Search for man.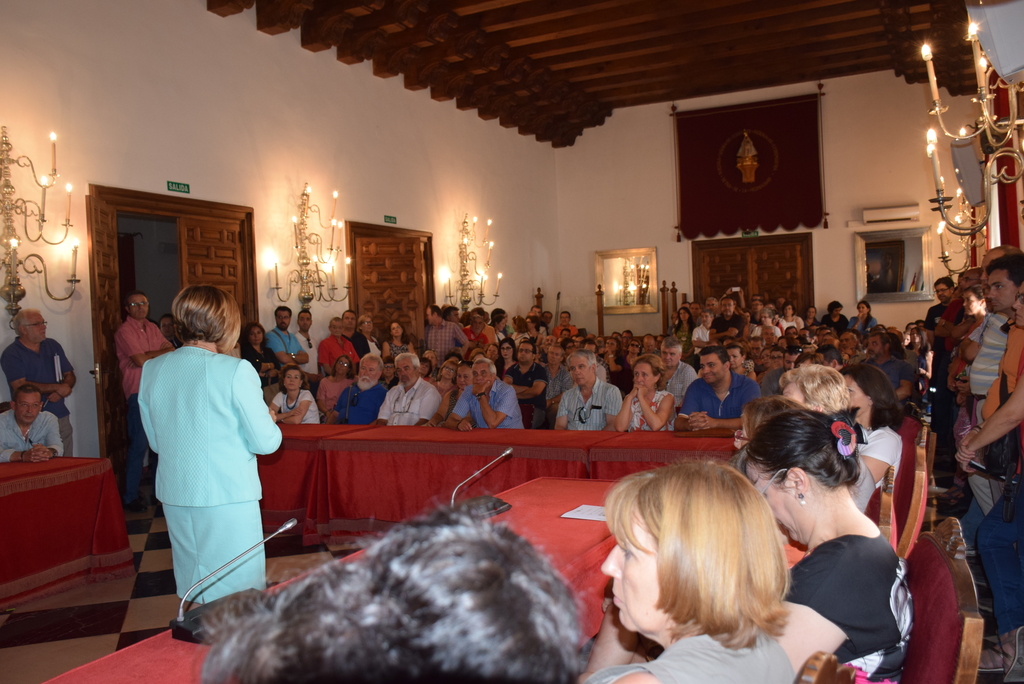
Found at locate(550, 312, 581, 342).
